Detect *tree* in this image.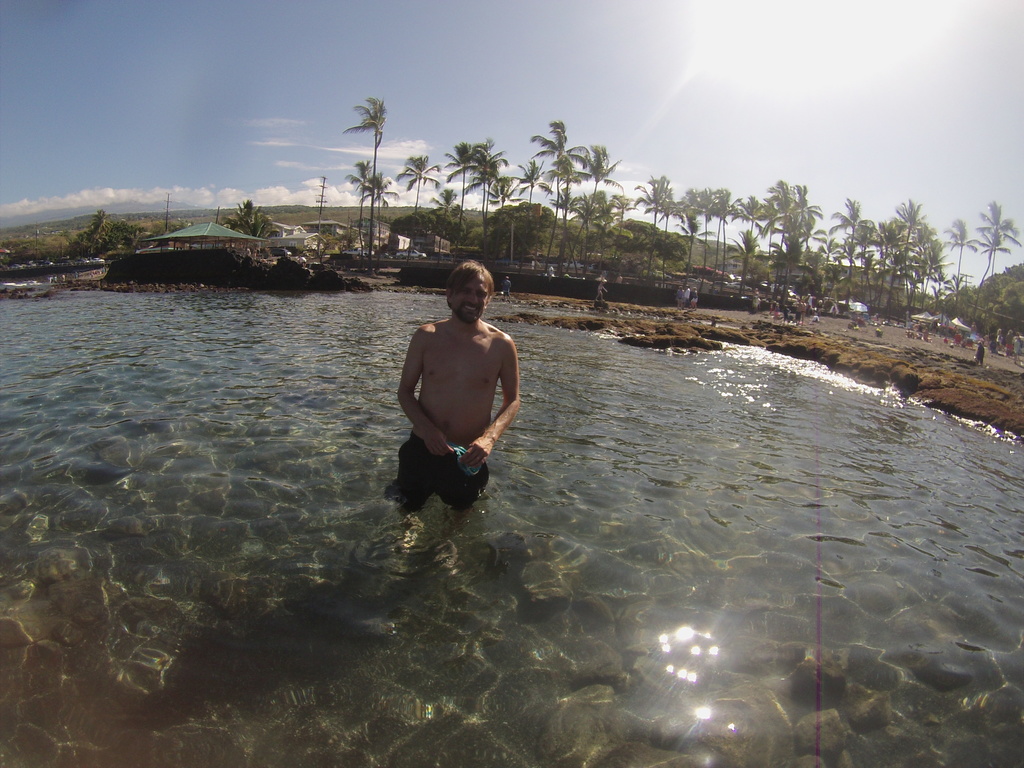
Detection: left=764, top=177, right=817, bottom=297.
